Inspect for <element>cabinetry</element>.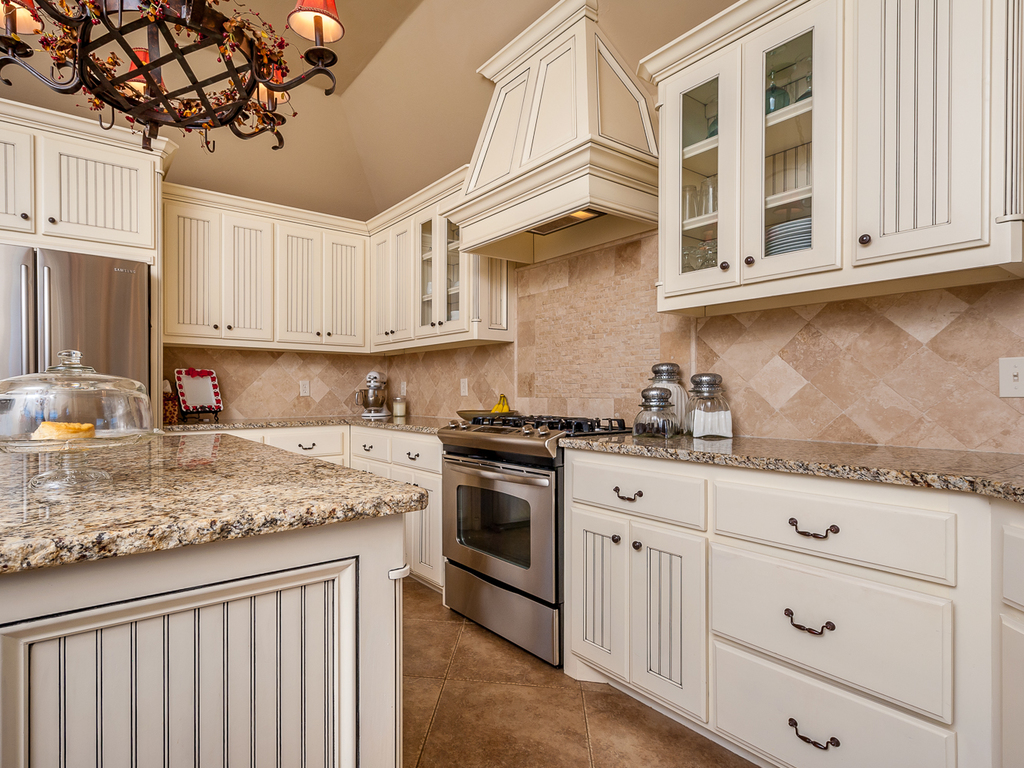
Inspection: x1=554, y1=426, x2=1023, y2=767.
